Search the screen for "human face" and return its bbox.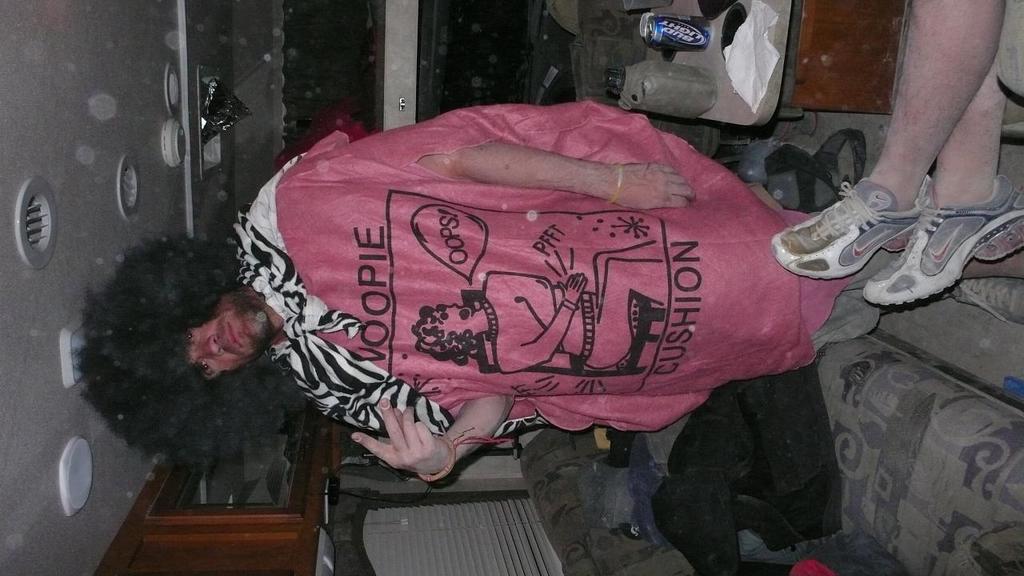
Found: locate(174, 288, 258, 382).
